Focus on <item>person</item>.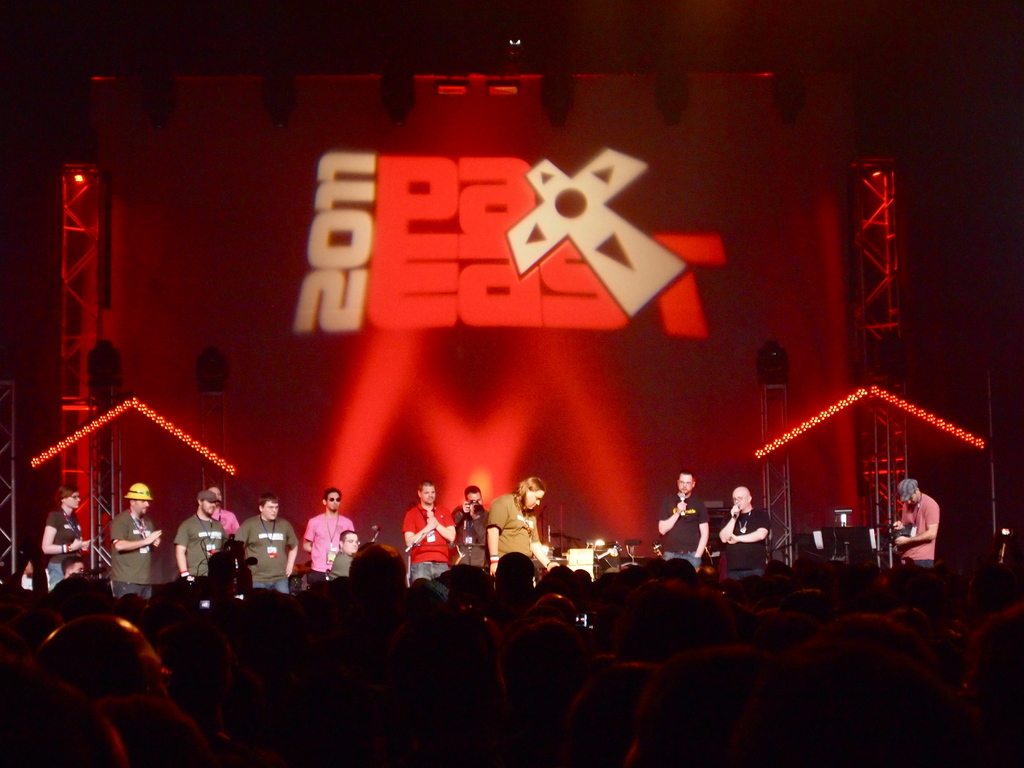
Focused at select_region(718, 484, 771, 582).
